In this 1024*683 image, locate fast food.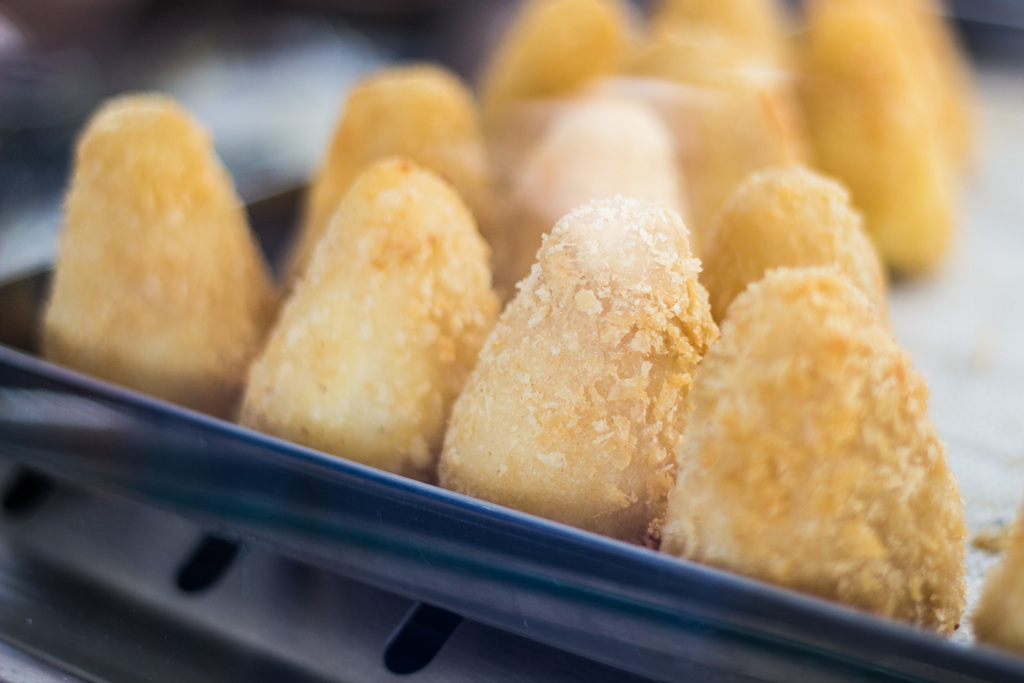
Bounding box: crop(429, 188, 748, 549).
